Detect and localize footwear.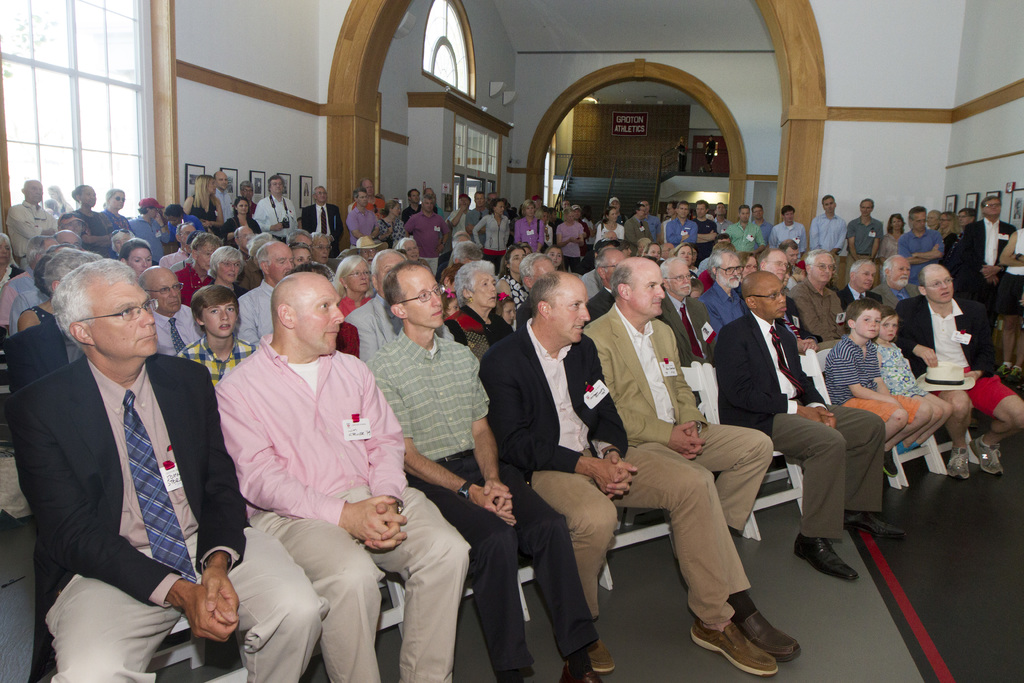
Localized at (left=700, top=598, right=801, bottom=670).
